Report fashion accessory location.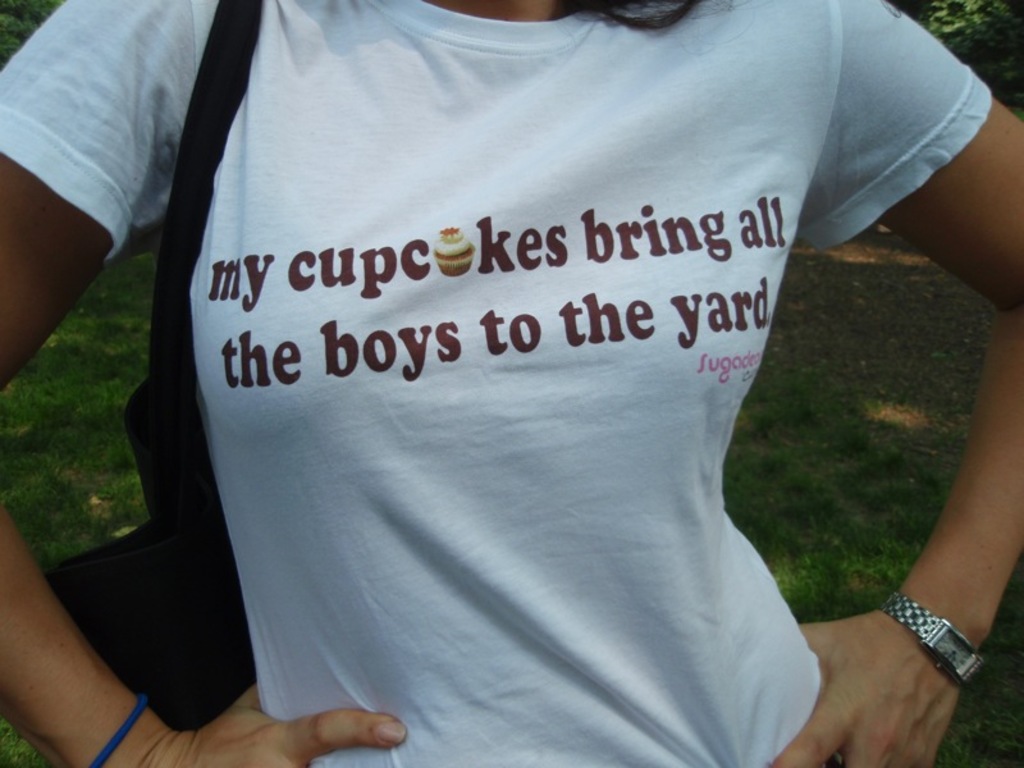
Report: bbox=(46, 0, 266, 736).
